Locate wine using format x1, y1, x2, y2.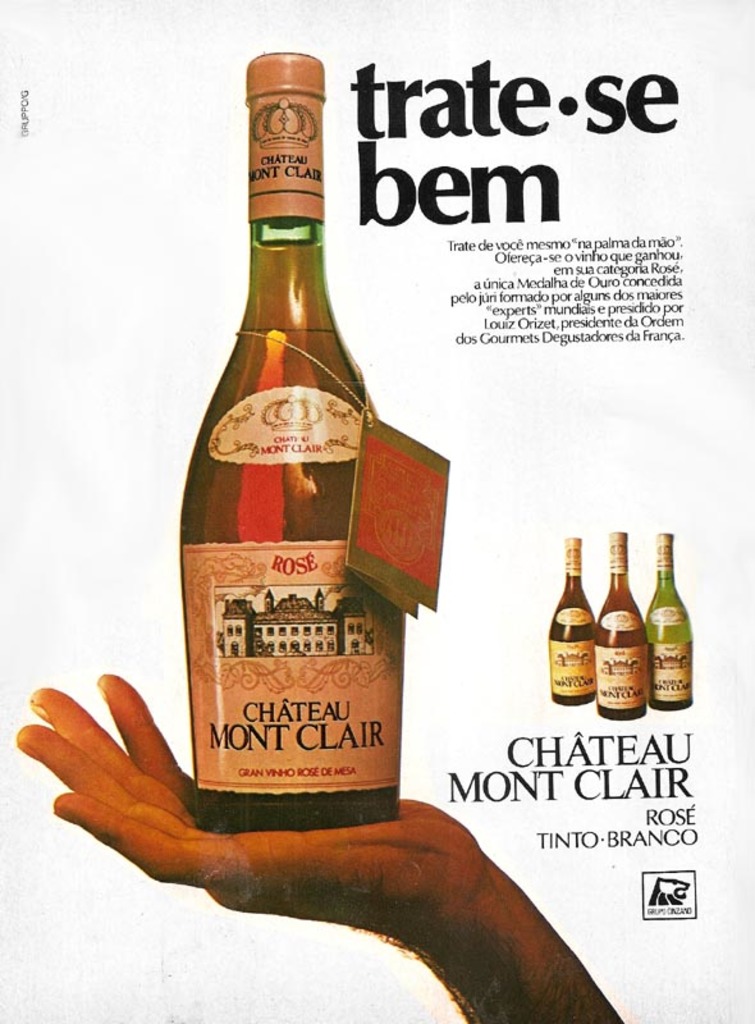
165, 40, 401, 837.
